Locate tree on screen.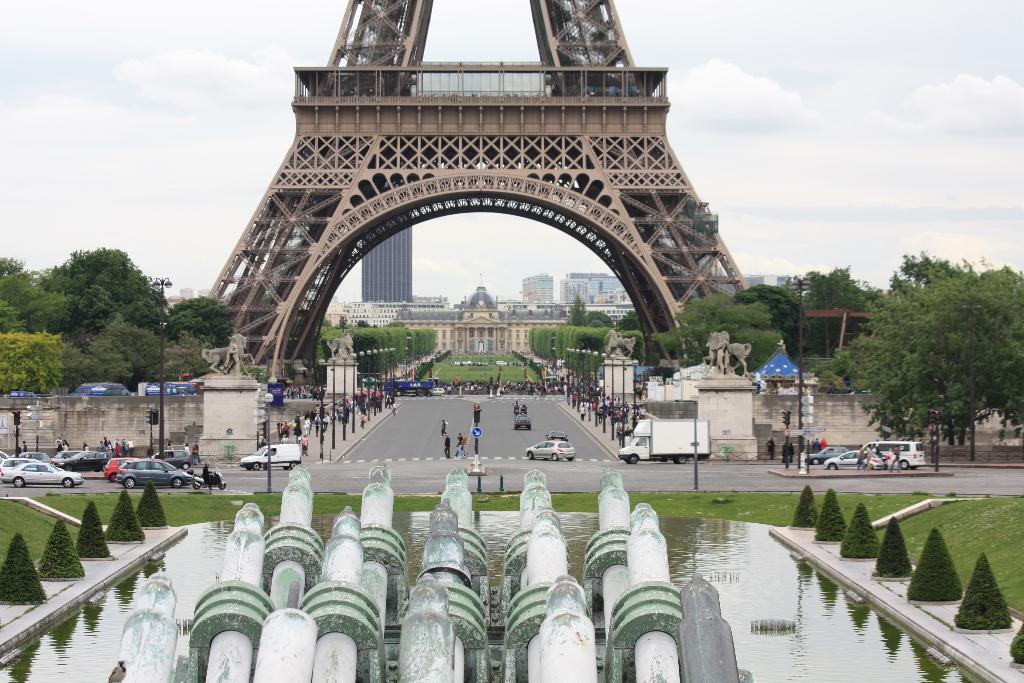
On screen at [833,267,1023,444].
